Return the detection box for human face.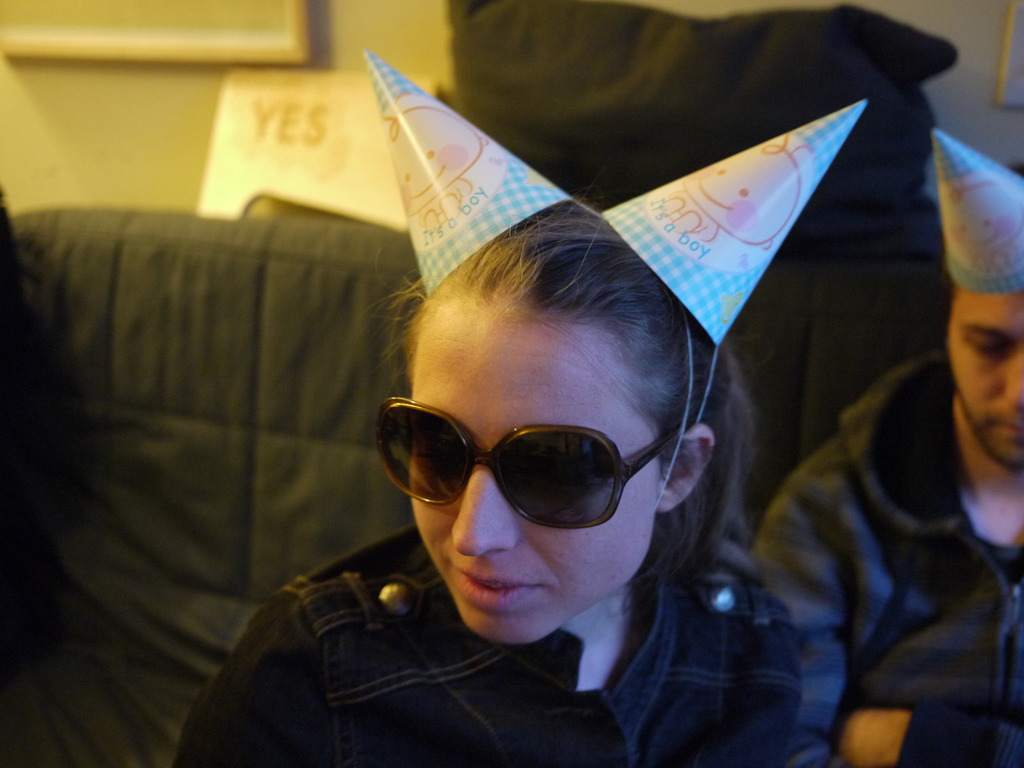
bbox(946, 284, 1023, 474).
